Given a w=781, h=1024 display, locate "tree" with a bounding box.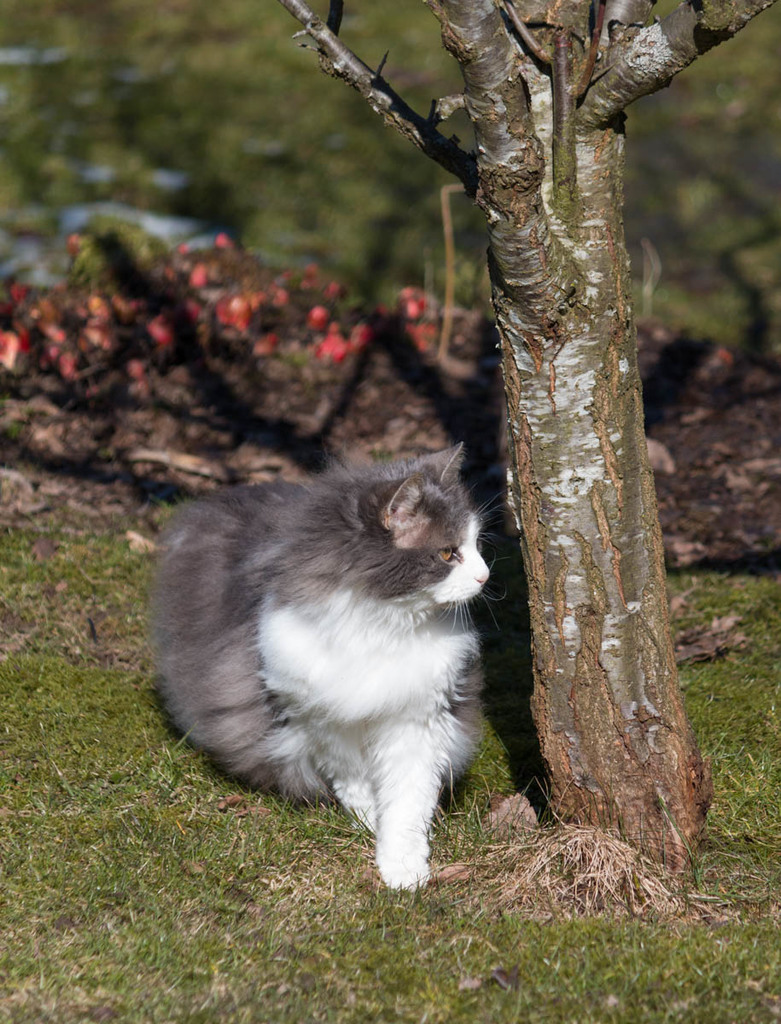
Located: 0 6 780 960.
